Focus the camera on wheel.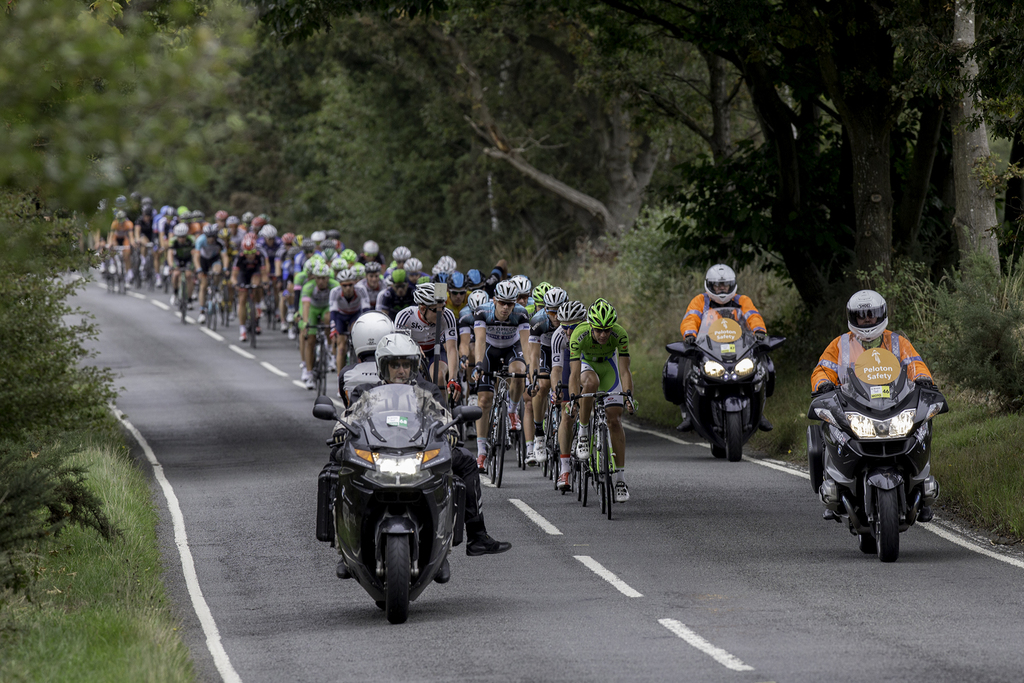
Focus region: rect(708, 398, 732, 460).
